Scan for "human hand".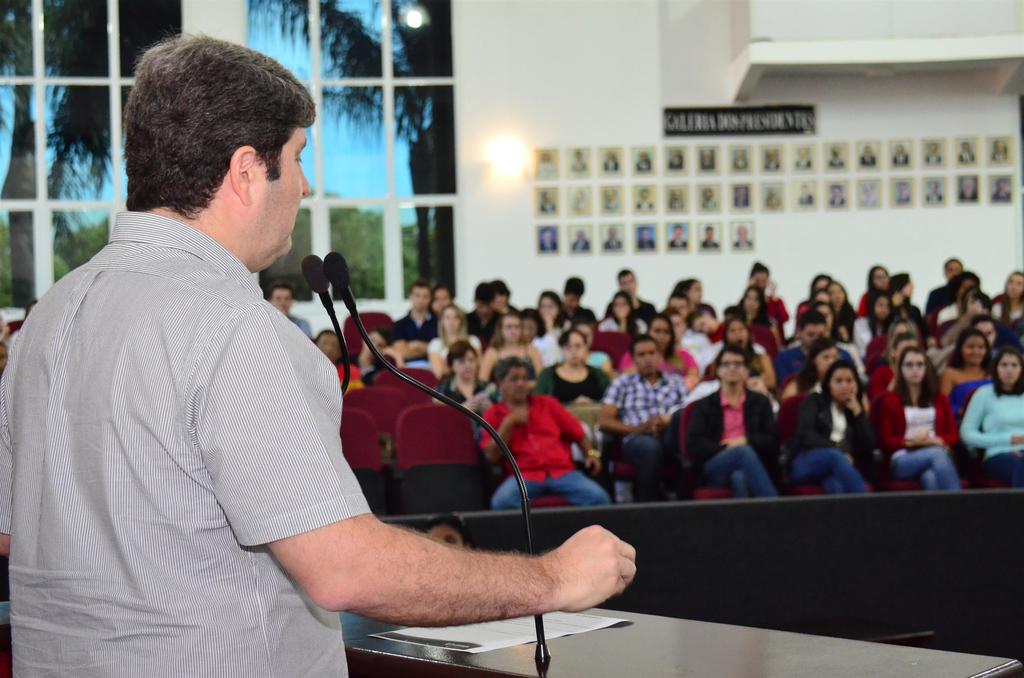
Scan result: box=[548, 537, 651, 608].
